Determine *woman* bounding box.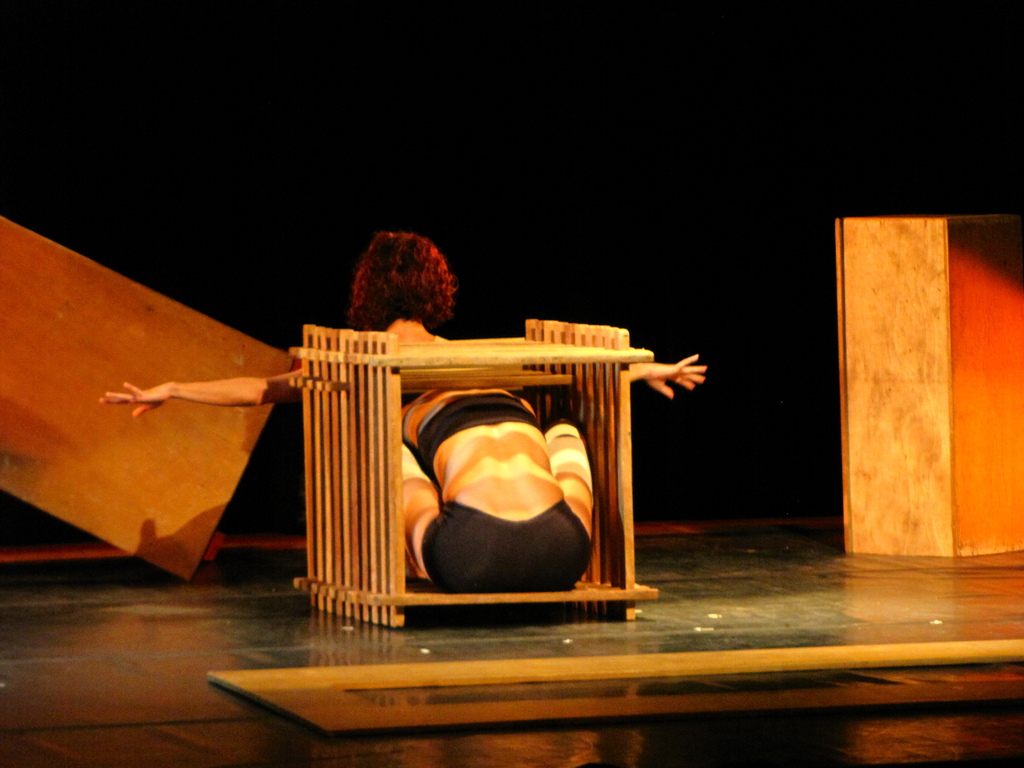
Determined: select_region(95, 230, 707, 401).
